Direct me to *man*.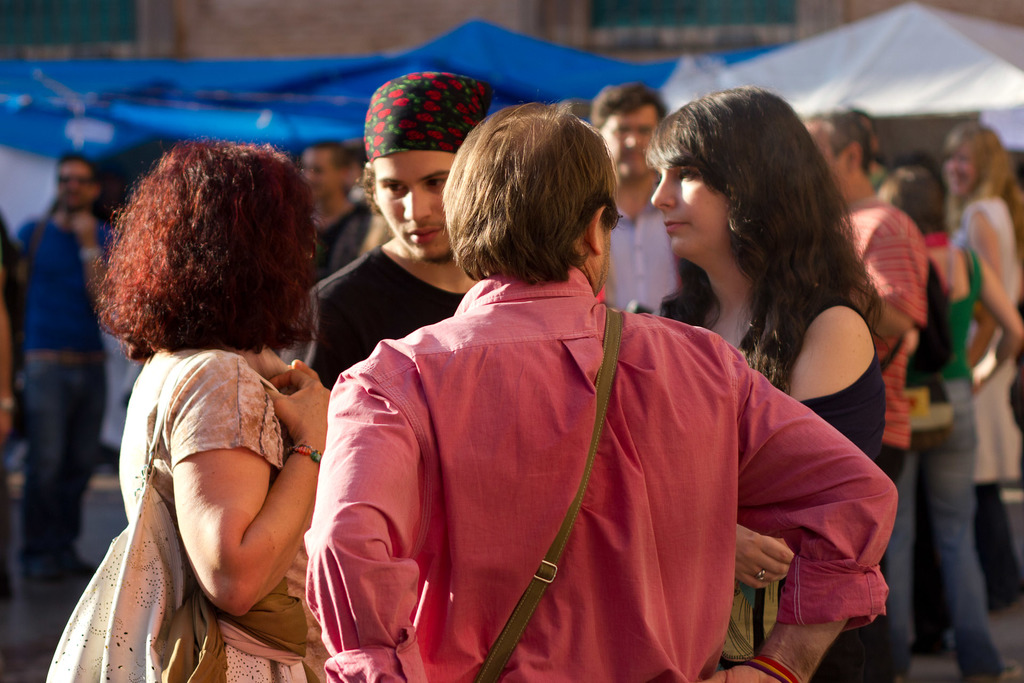
Direction: 298,140,371,281.
